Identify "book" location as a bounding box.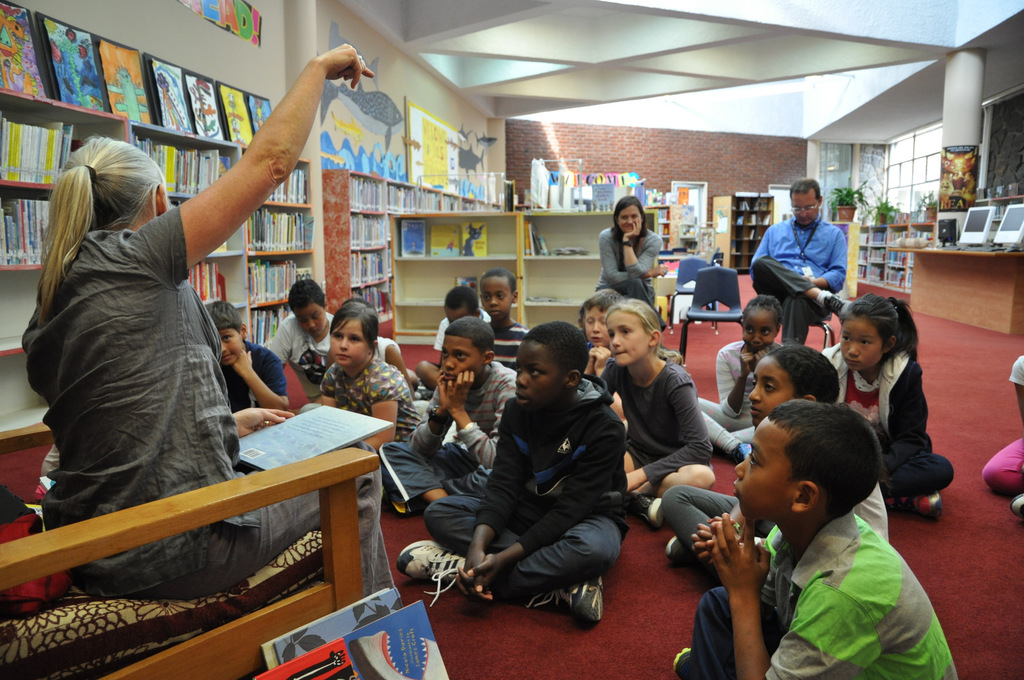
[399,219,426,255].
